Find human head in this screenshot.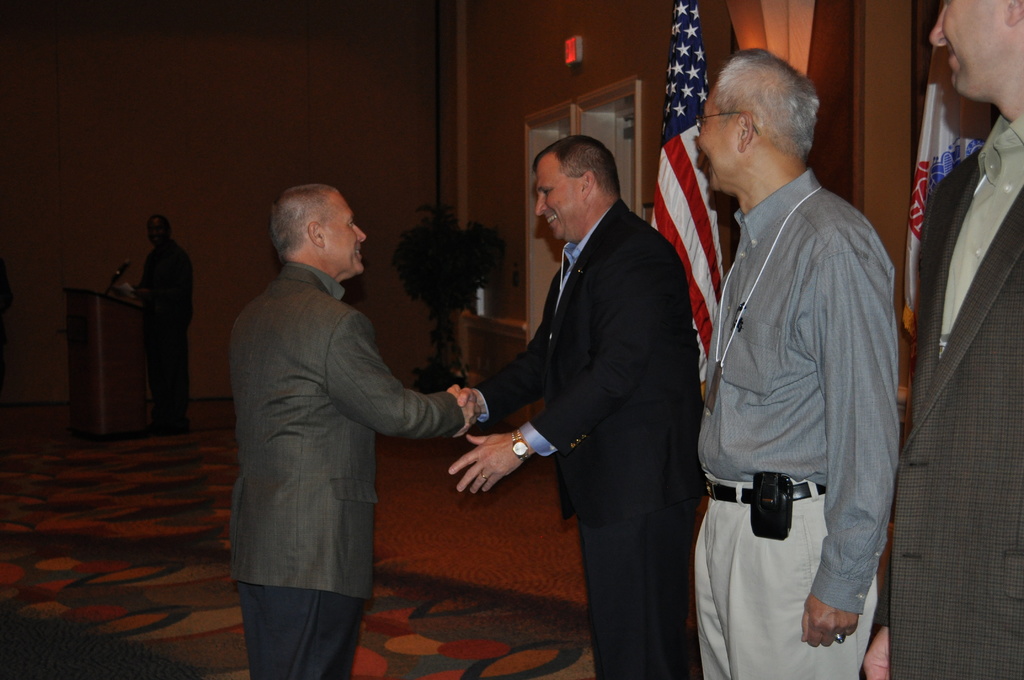
The bounding box for human head is [532,136,622,244].
